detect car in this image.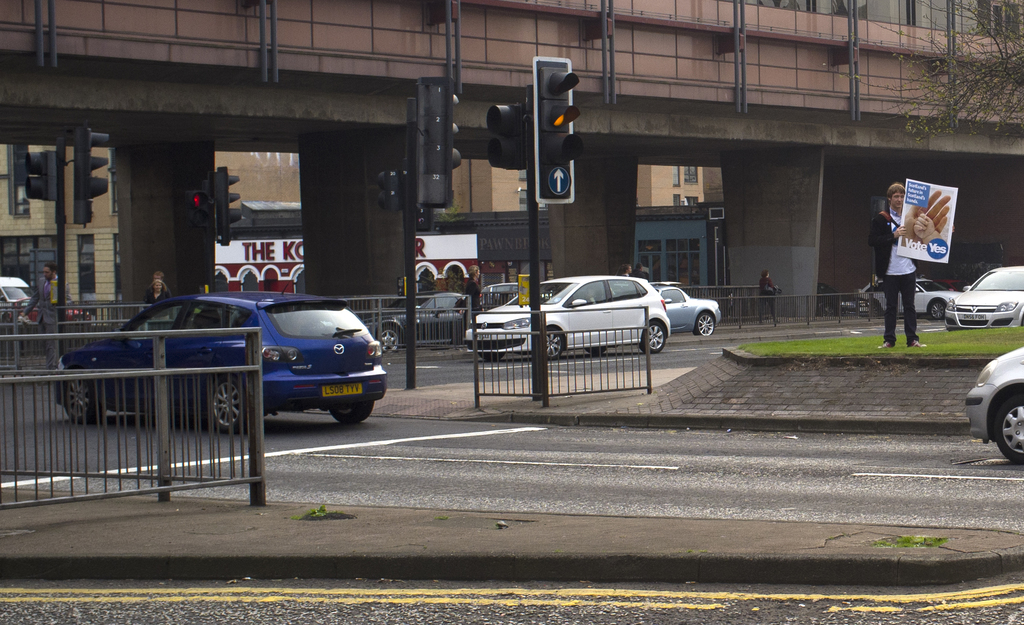
Detection: rect(854, 279, 963, 320).
